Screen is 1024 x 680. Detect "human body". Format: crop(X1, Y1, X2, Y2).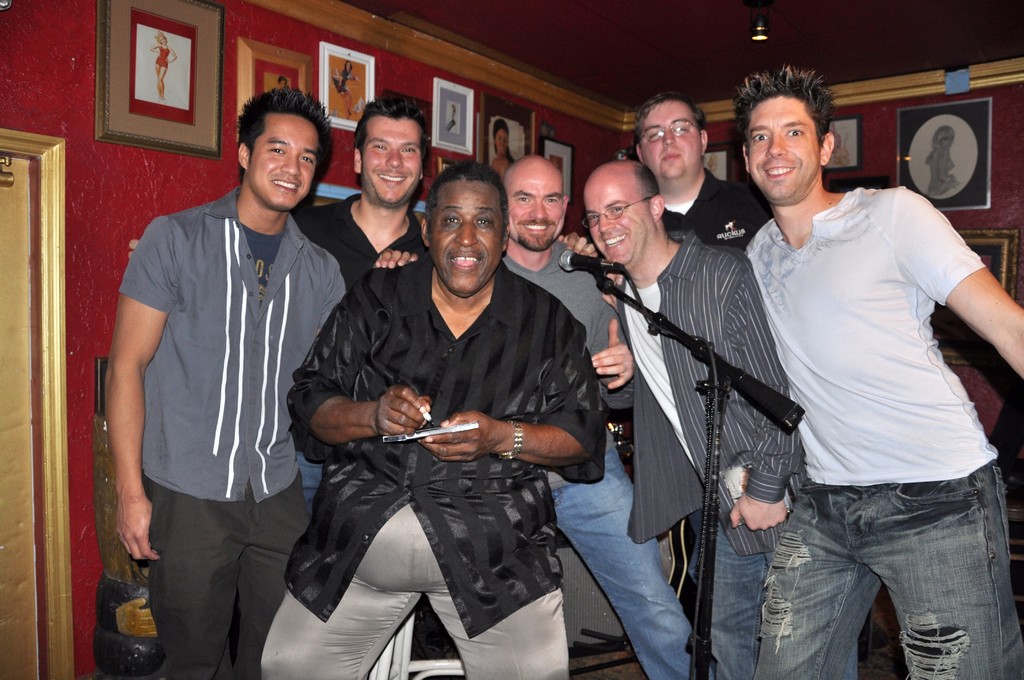
crop(662, 166, 771, 245).
